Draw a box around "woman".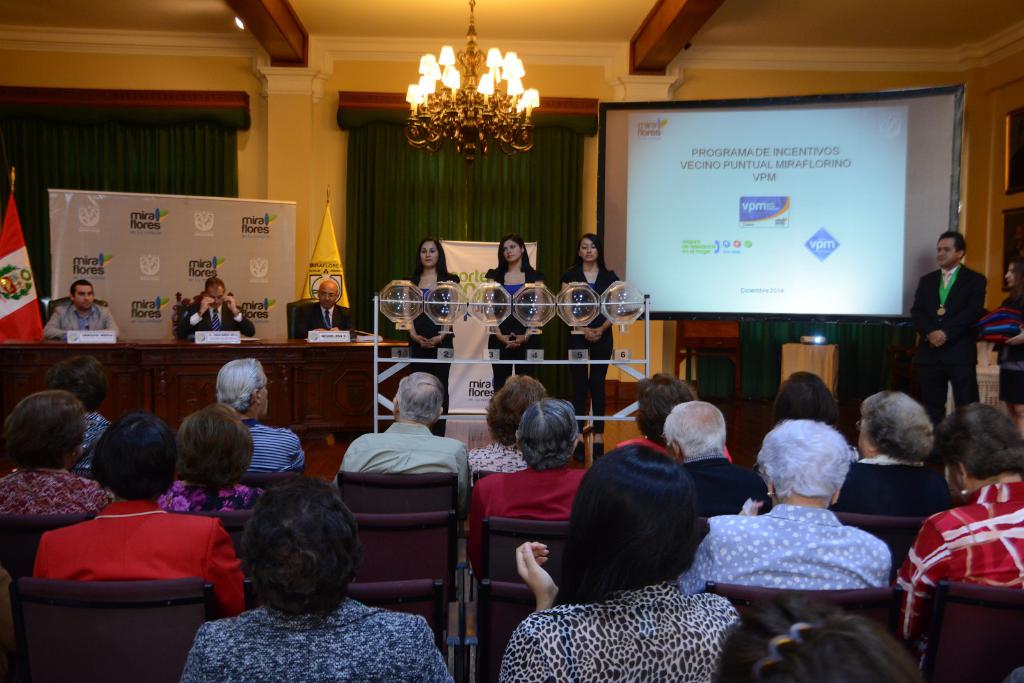
crop(775, 371, 834, 427).
